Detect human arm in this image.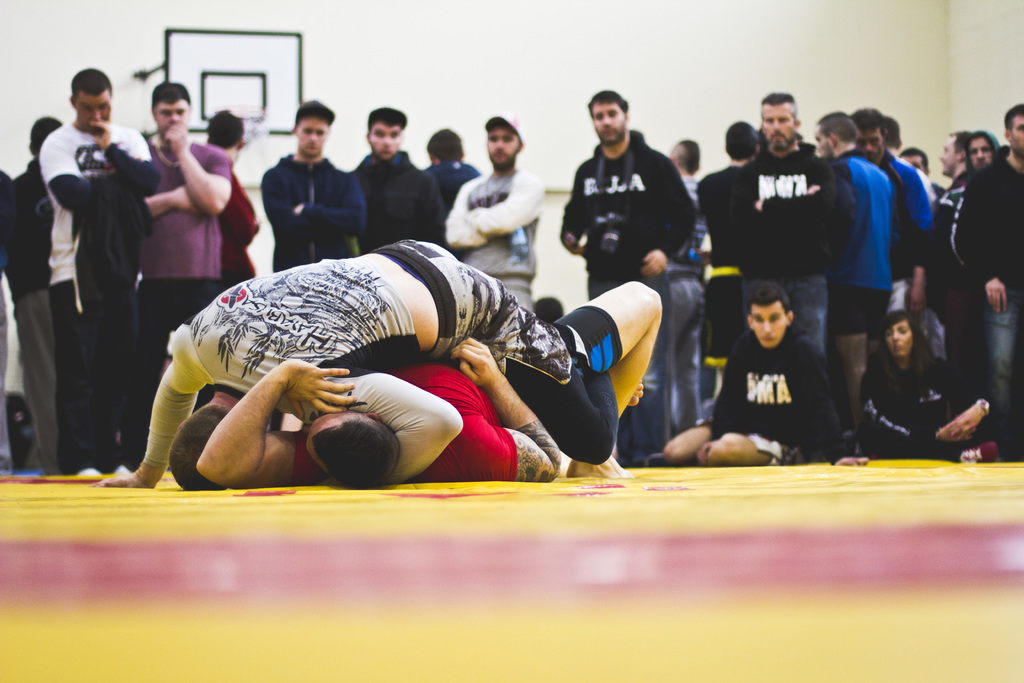
Detection: <region>463, 181, 543, 240</region>.
